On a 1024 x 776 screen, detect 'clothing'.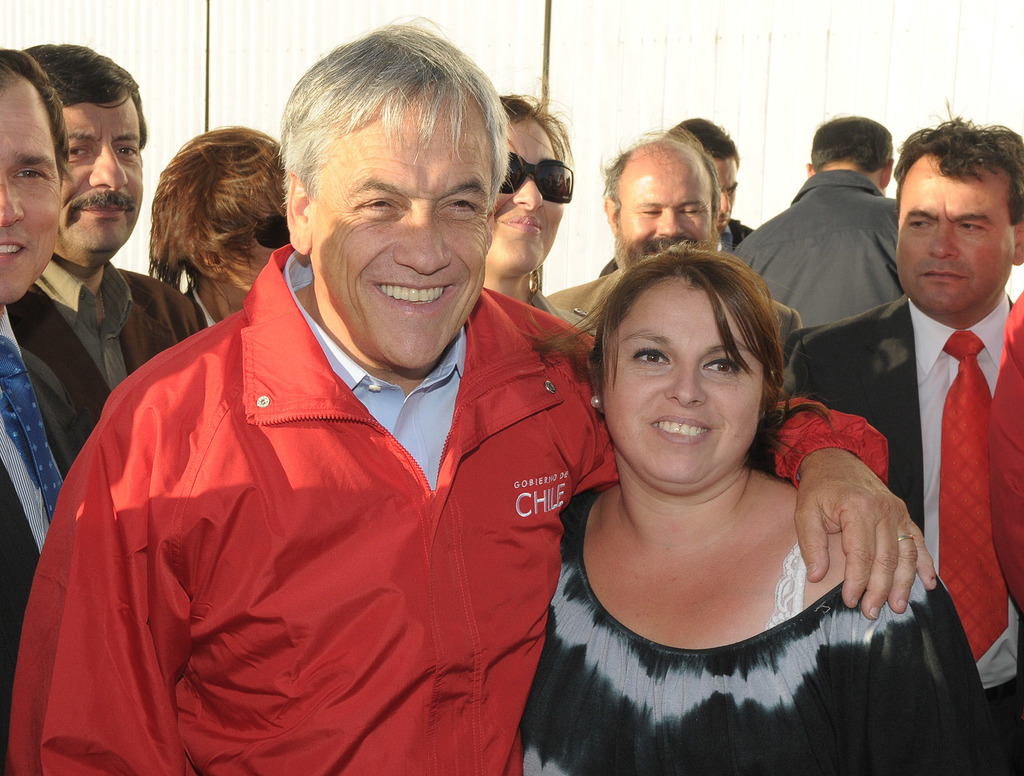
538/402/961/753.
